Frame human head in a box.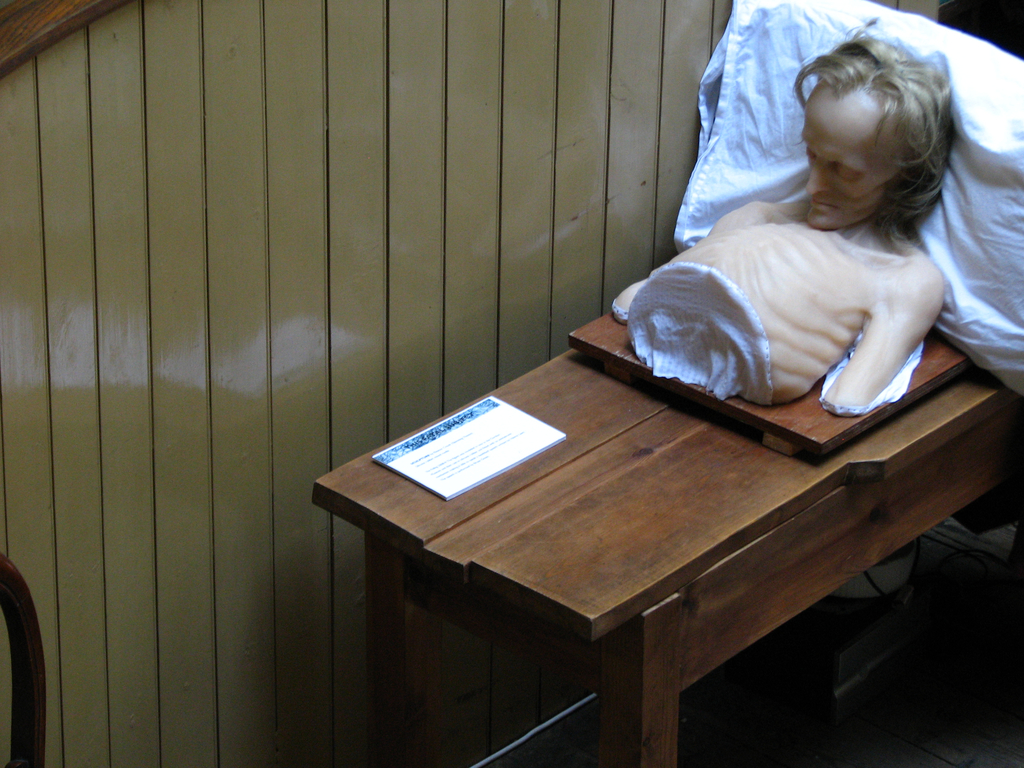
(794,37,962,239).
